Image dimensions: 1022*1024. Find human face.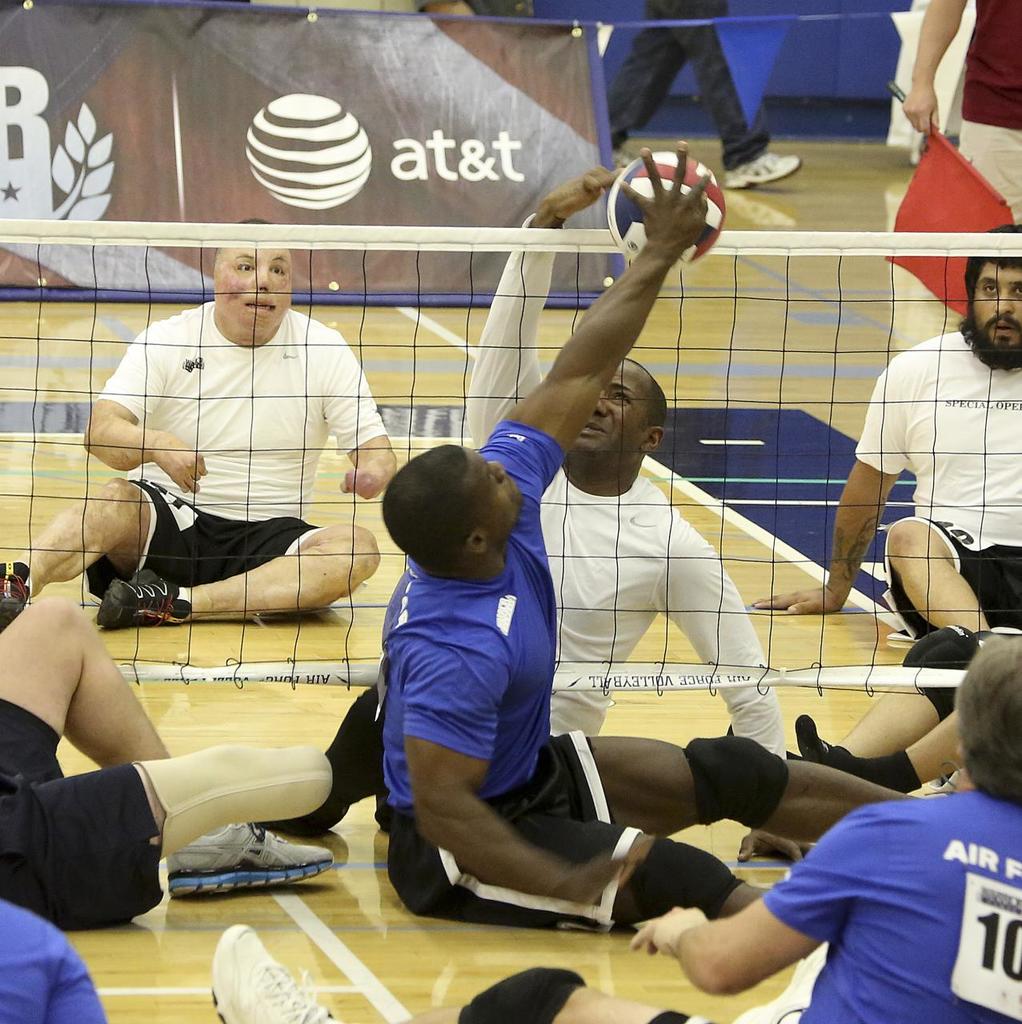
region(571, 352, 650, 461).
